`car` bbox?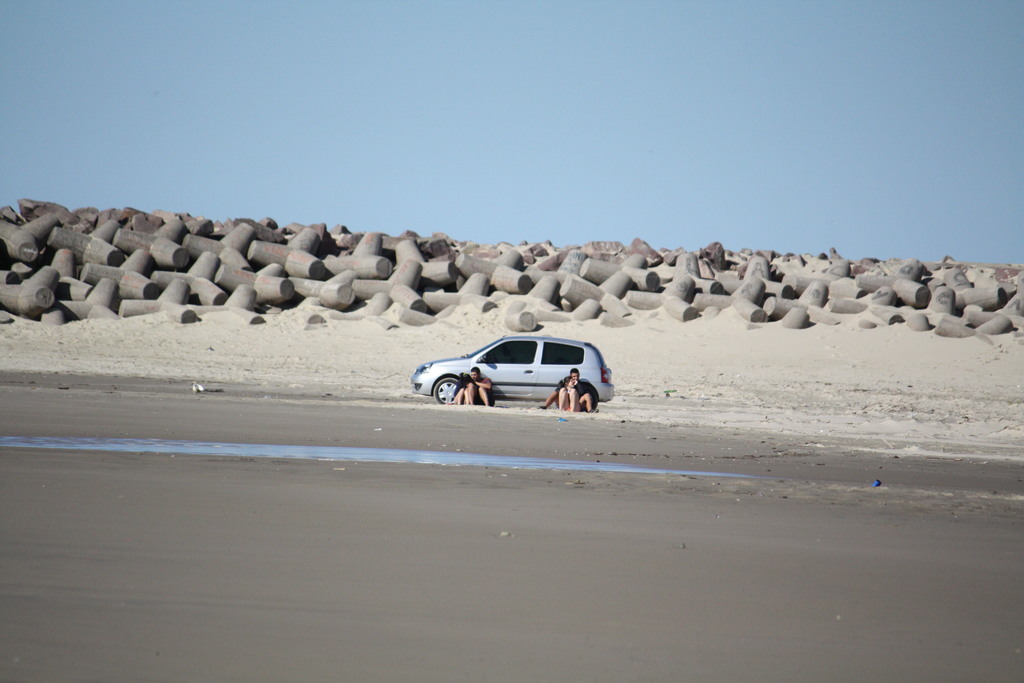
(420,334,611,416)
